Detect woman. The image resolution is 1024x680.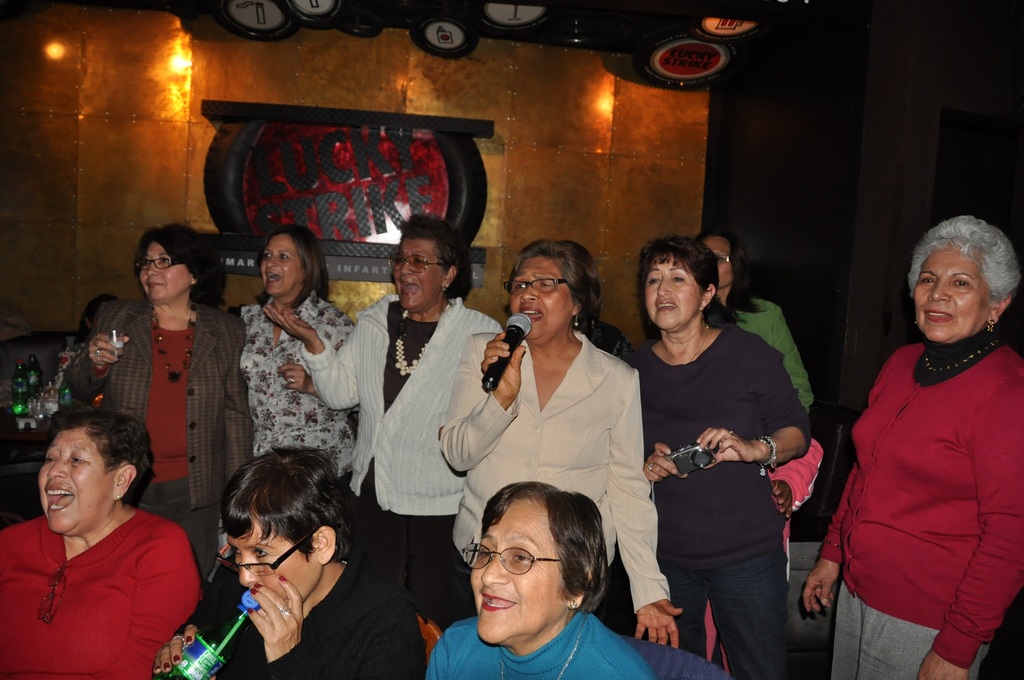
select_region(0, 403, 205, 679).
